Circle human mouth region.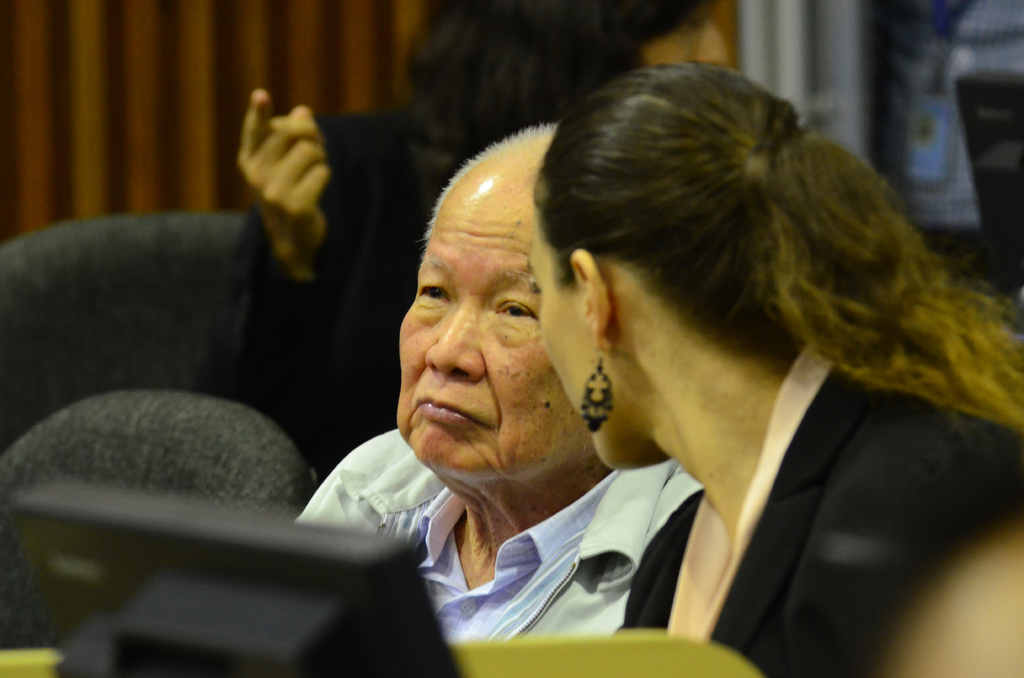
Region: (left=417, top=396, right=489, bottom=429).
